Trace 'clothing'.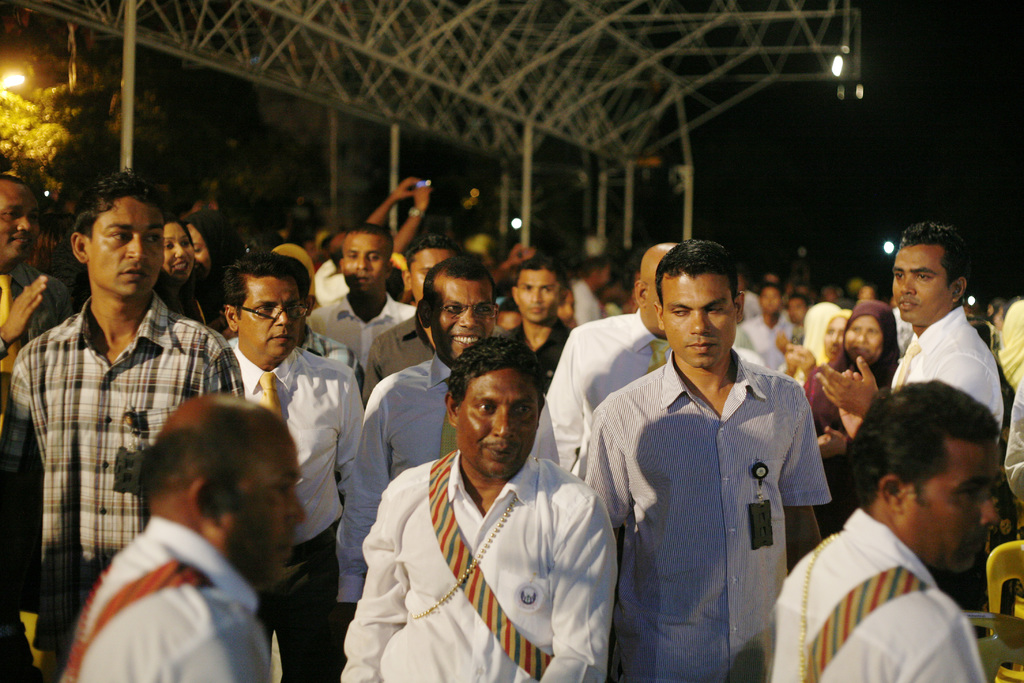
Traced to crop(348, 396, 630, 682).
